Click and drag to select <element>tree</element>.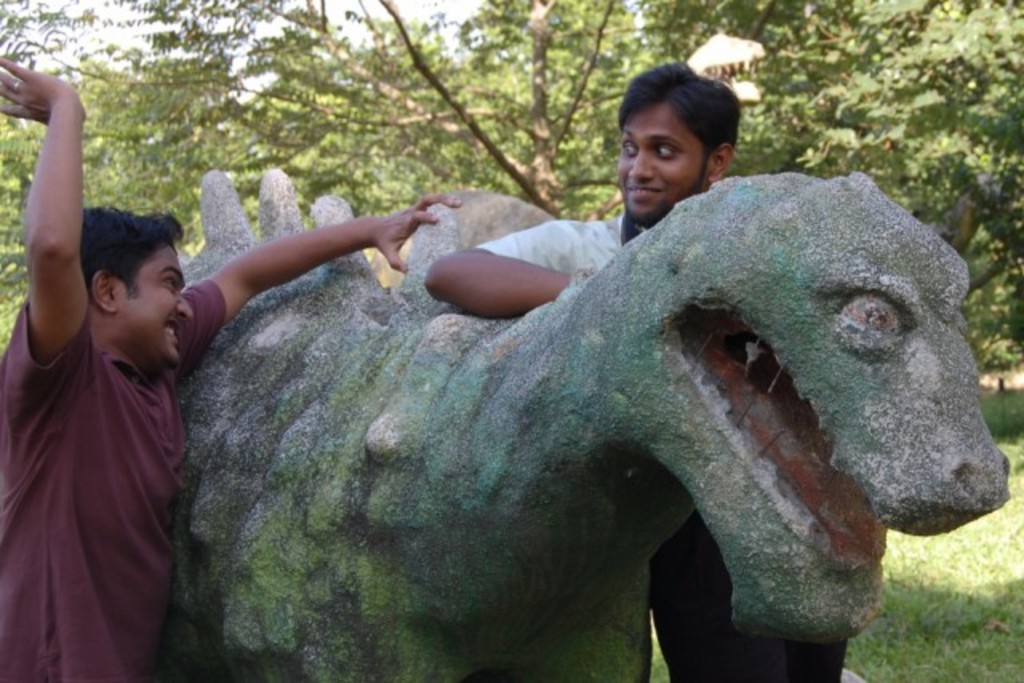
Selection: (725, 0, 1022, 285).
